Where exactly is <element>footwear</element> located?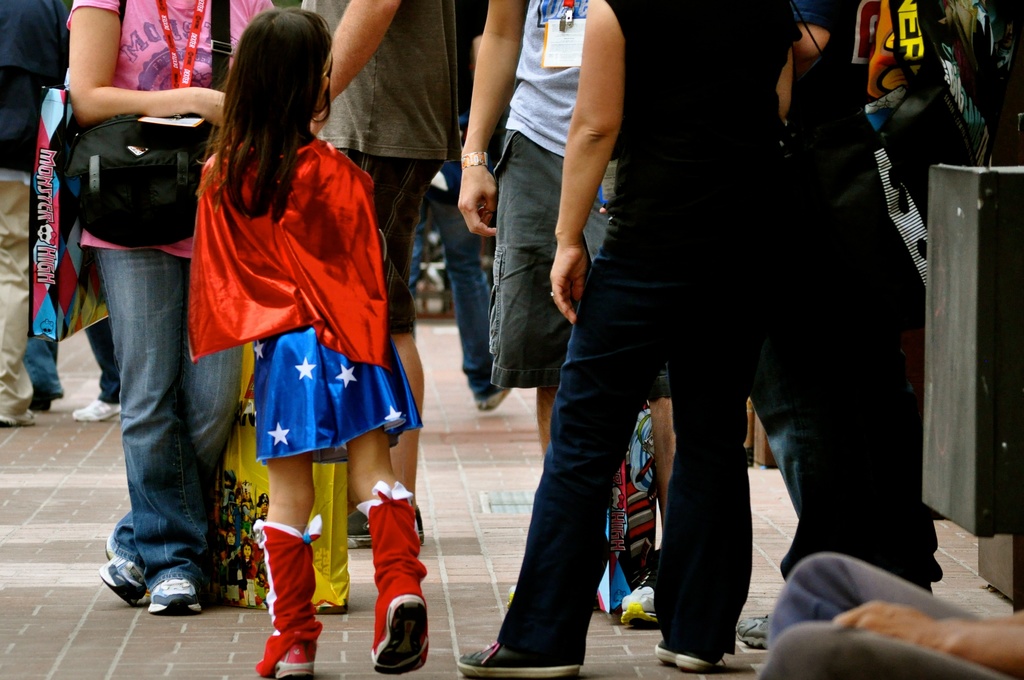
Its bounding box is region(475, 382, 509, 410).
